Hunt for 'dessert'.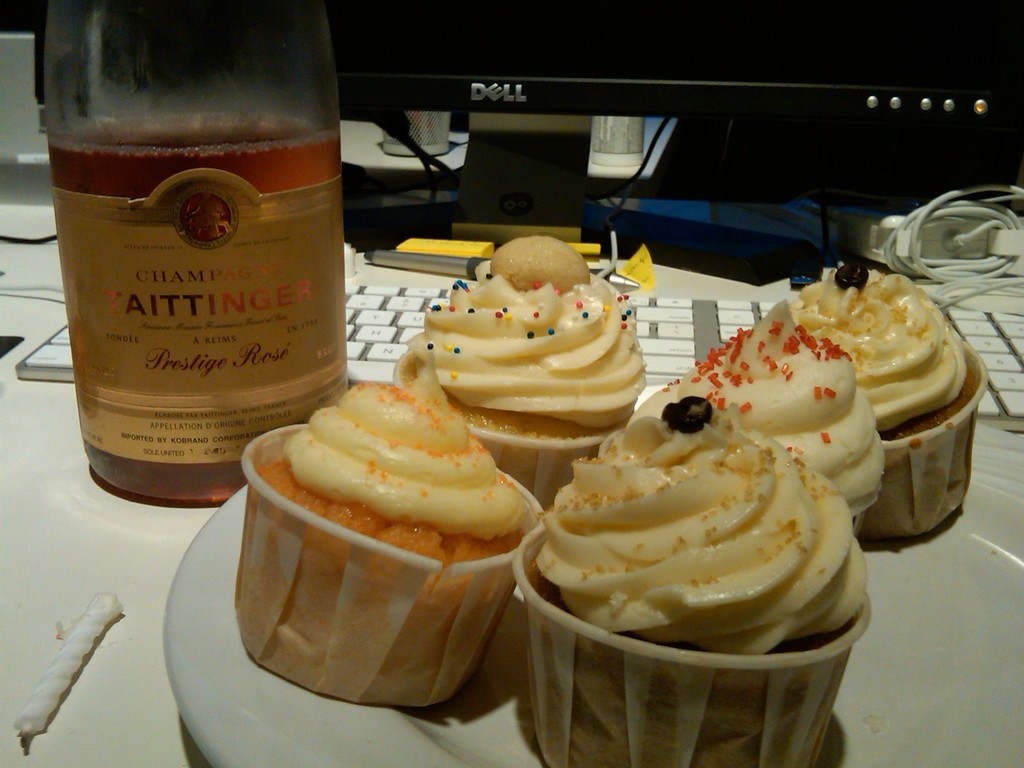
Hunted down at (x1=799, y1=250, x2=985, y2=438).
